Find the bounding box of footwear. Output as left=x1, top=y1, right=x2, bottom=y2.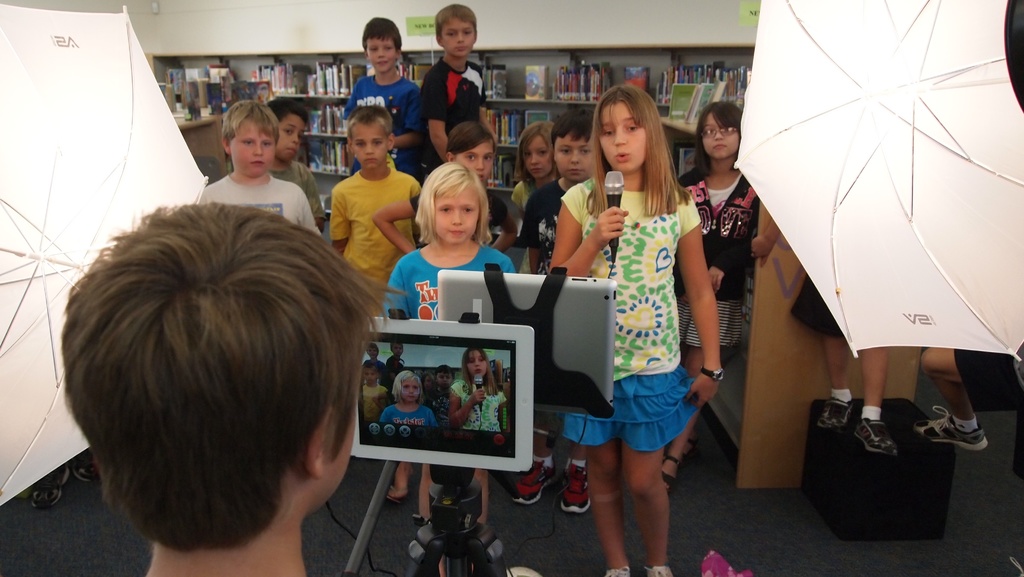
left=514, top=458, right=557, bottom=502.
